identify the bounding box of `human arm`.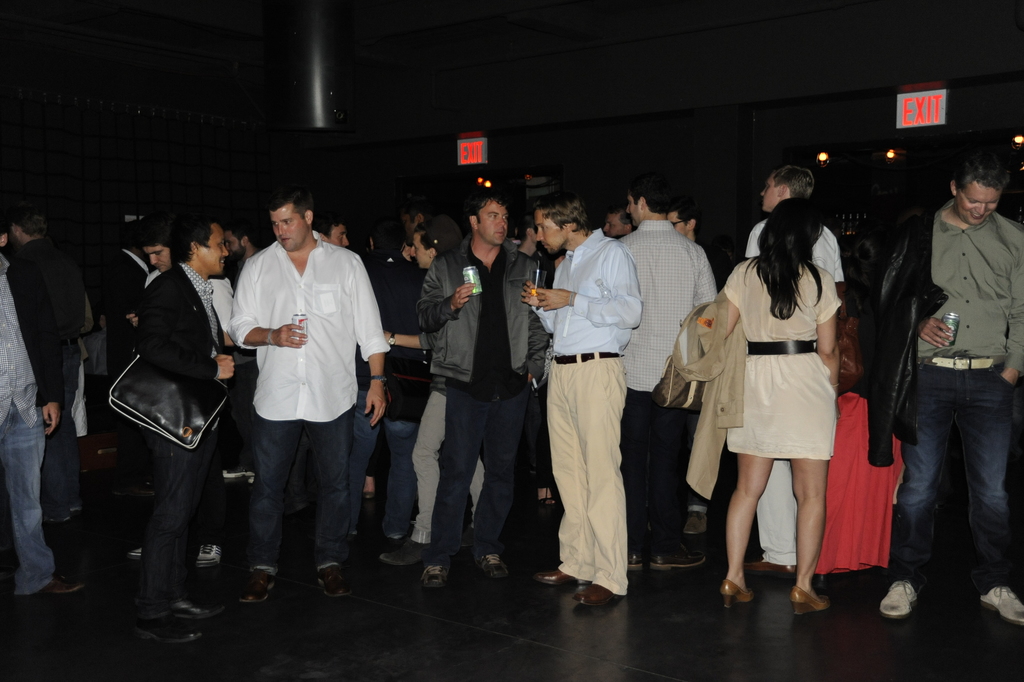
(left=1001, top=222, right=1023, bottom=381).
